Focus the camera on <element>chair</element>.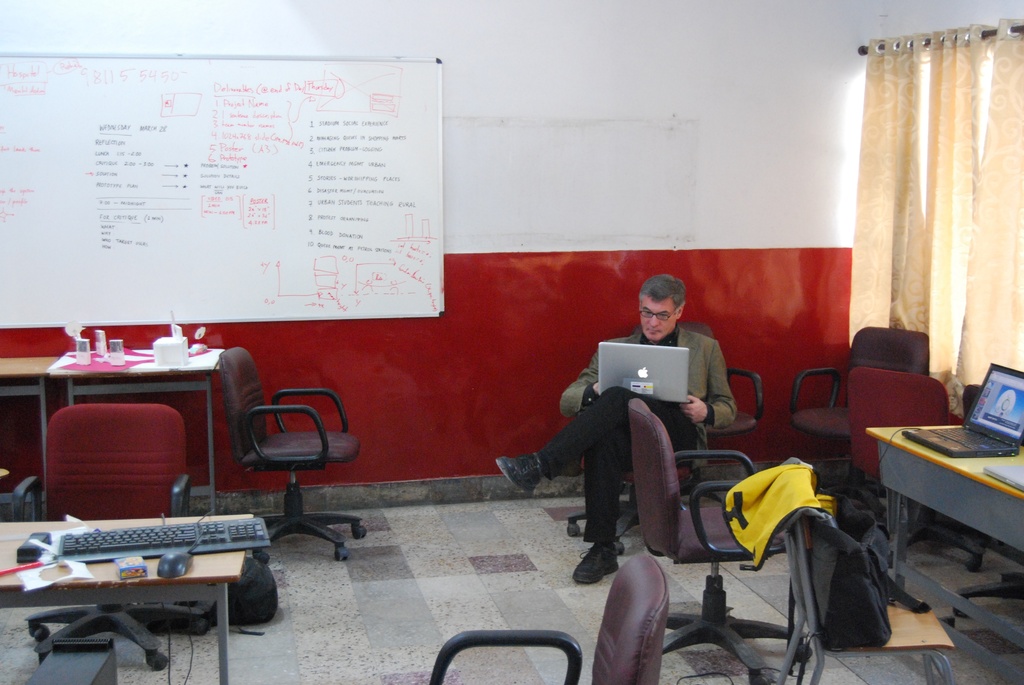
Focus region: left=561, top=410, right=703, bottom=555.
